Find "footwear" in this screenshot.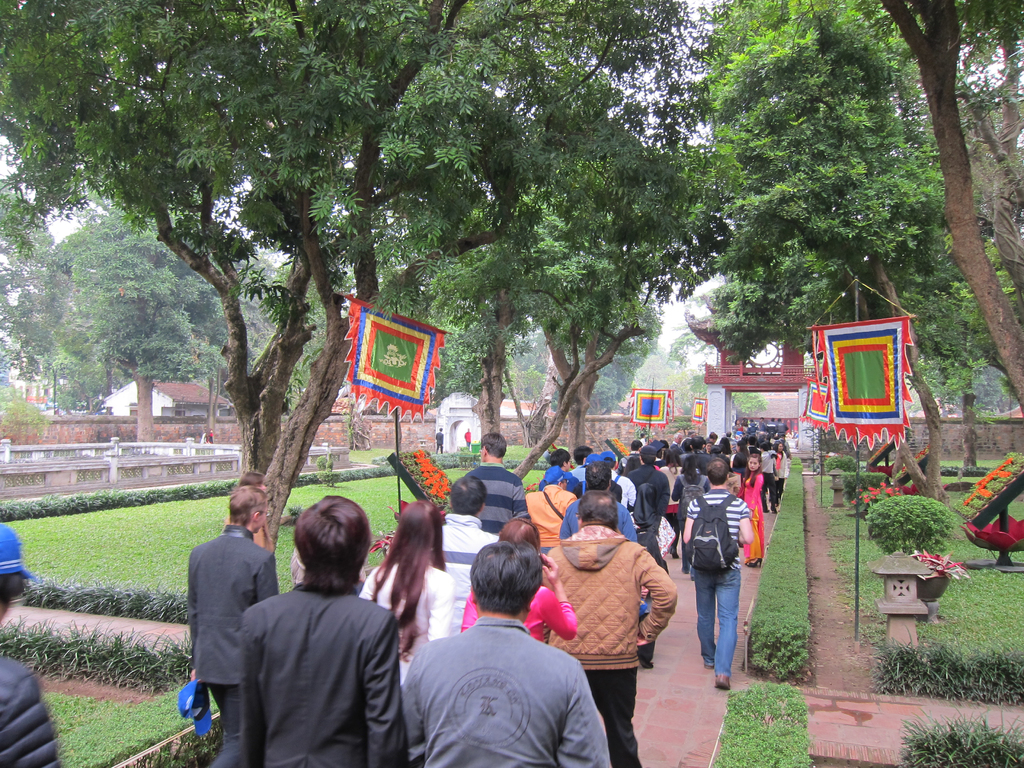
The bounding box for "footwear" is 691,576,692,580.
